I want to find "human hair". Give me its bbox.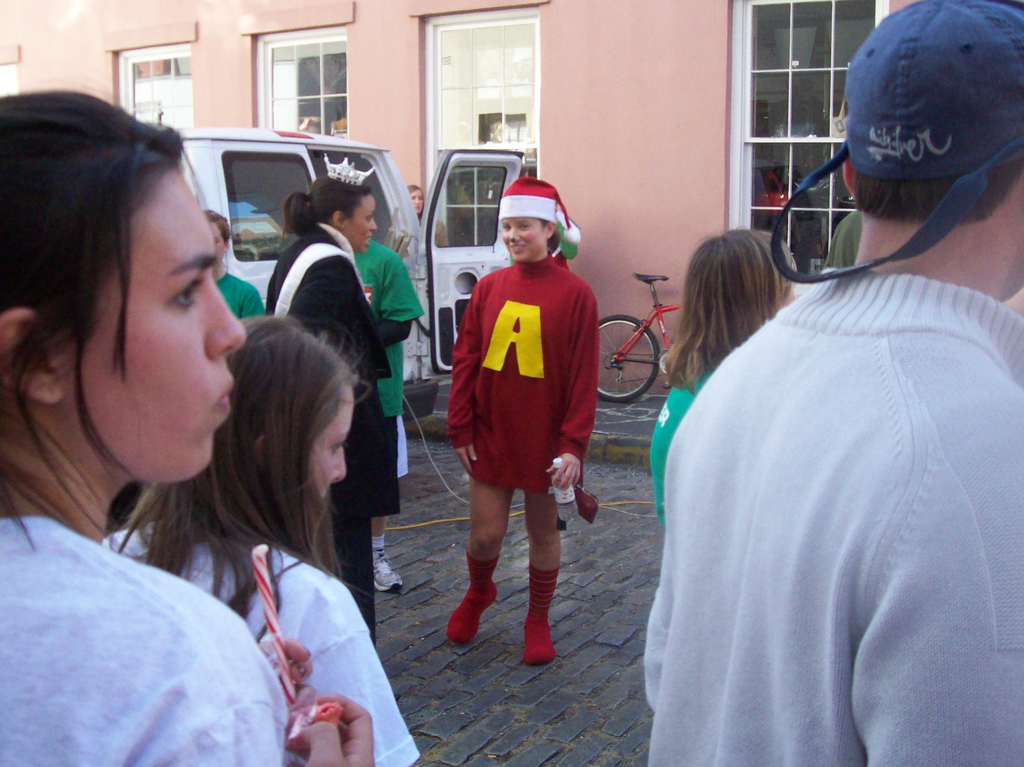
crop(3, 89, 261, 561).
